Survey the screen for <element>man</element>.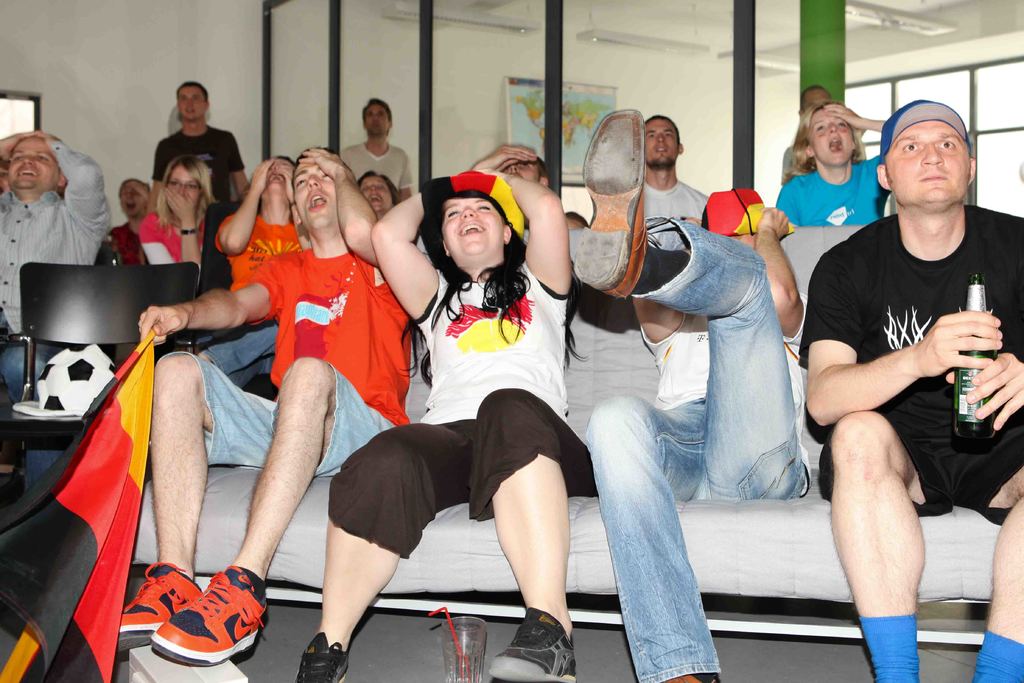
Survey found: [x1=568, y1=99, x2=808, y2=682].
